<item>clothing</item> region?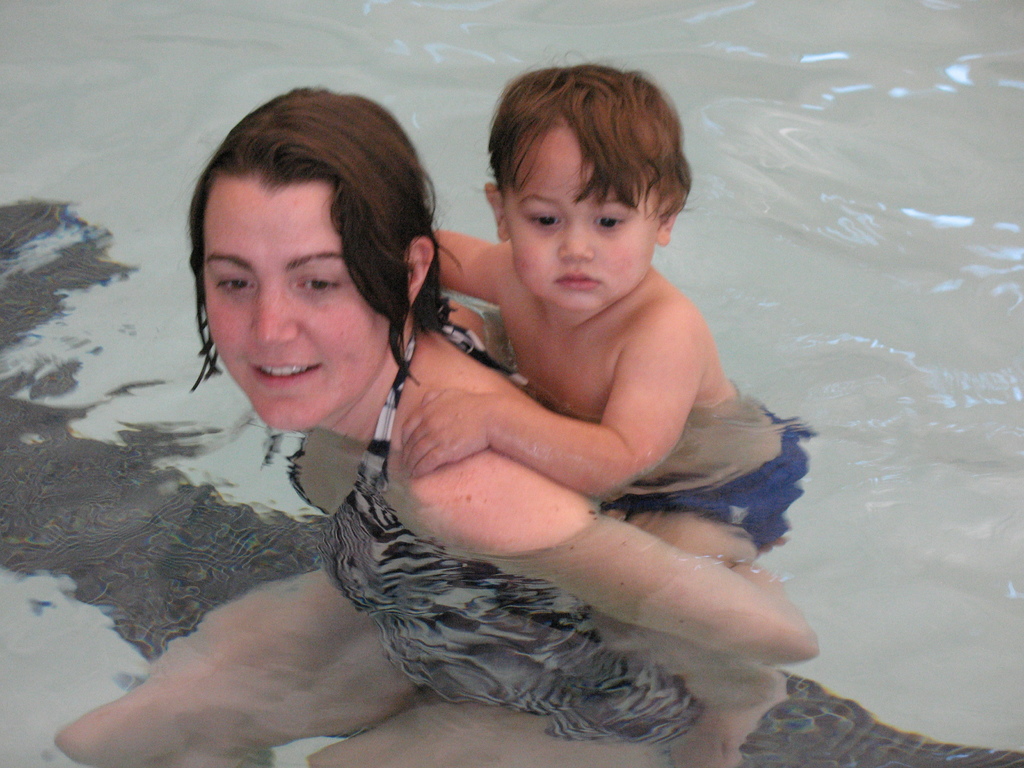
[x1=599, y1=399, x2=812, y2=547]
